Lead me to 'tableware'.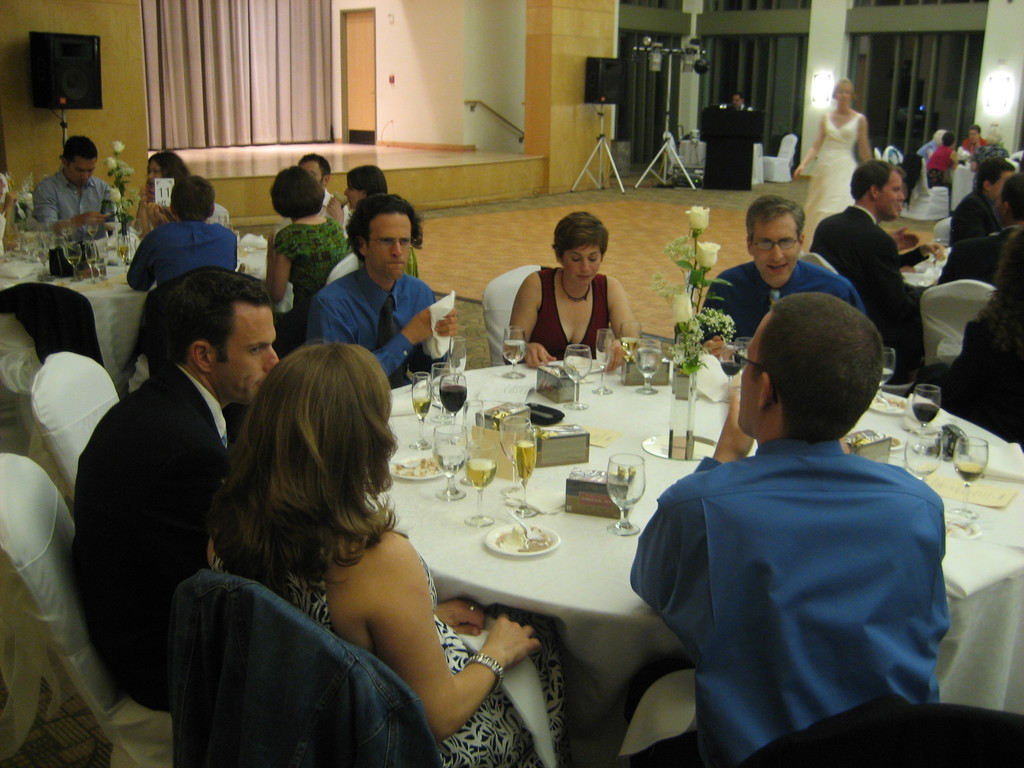
Lead to (87, 216, 100, 238).
